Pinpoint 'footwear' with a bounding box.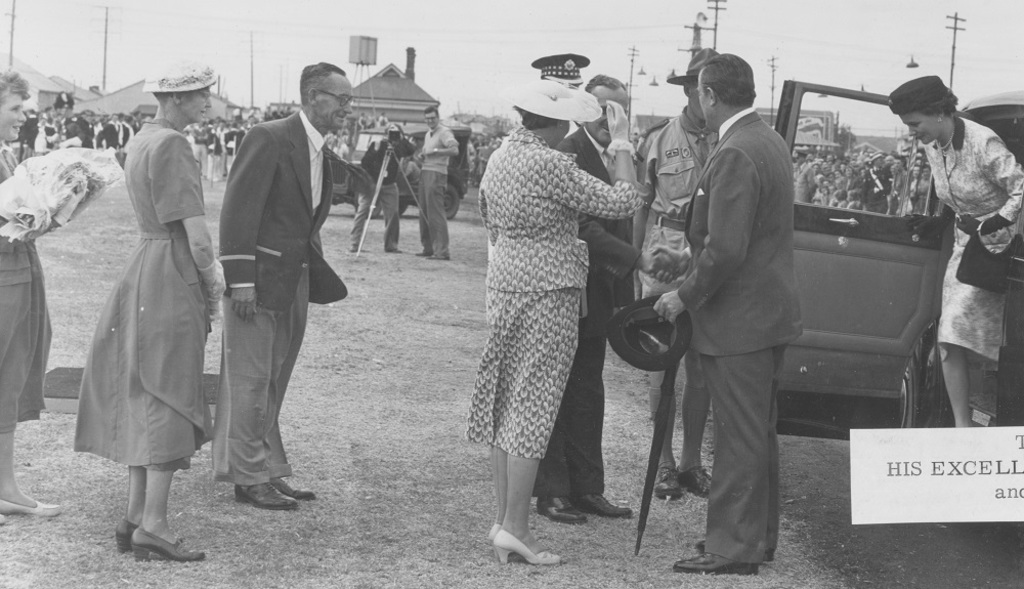
crop(425, 255, 452, 260).
